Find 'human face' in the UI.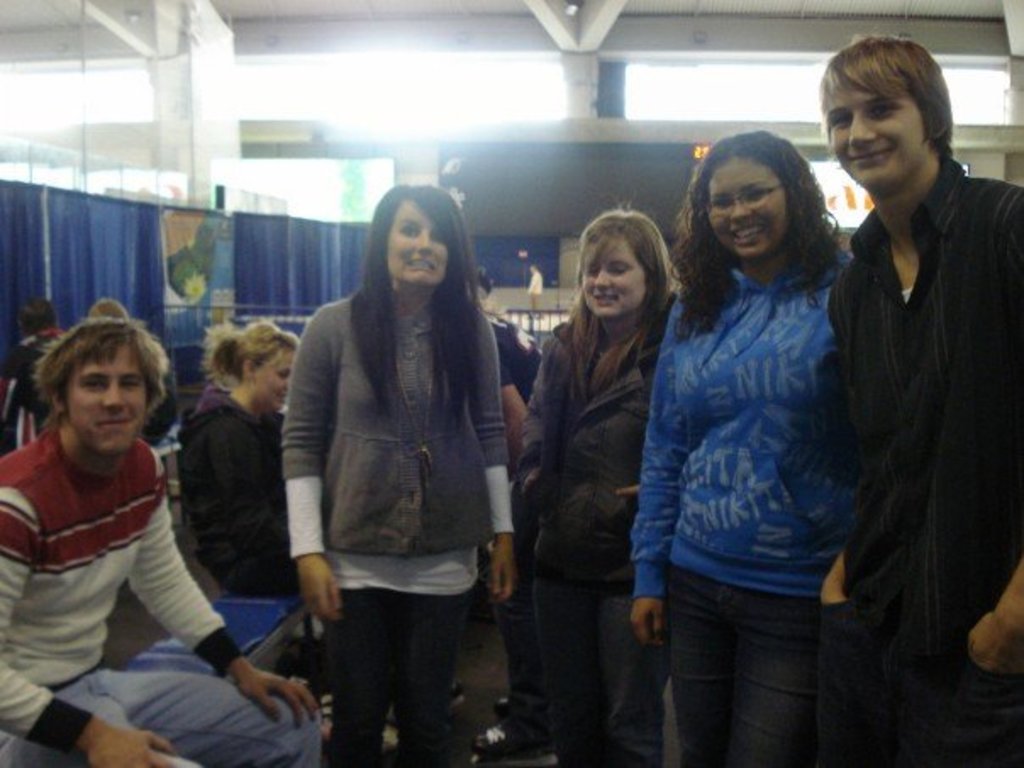
UI element at [365,188,459,302].
